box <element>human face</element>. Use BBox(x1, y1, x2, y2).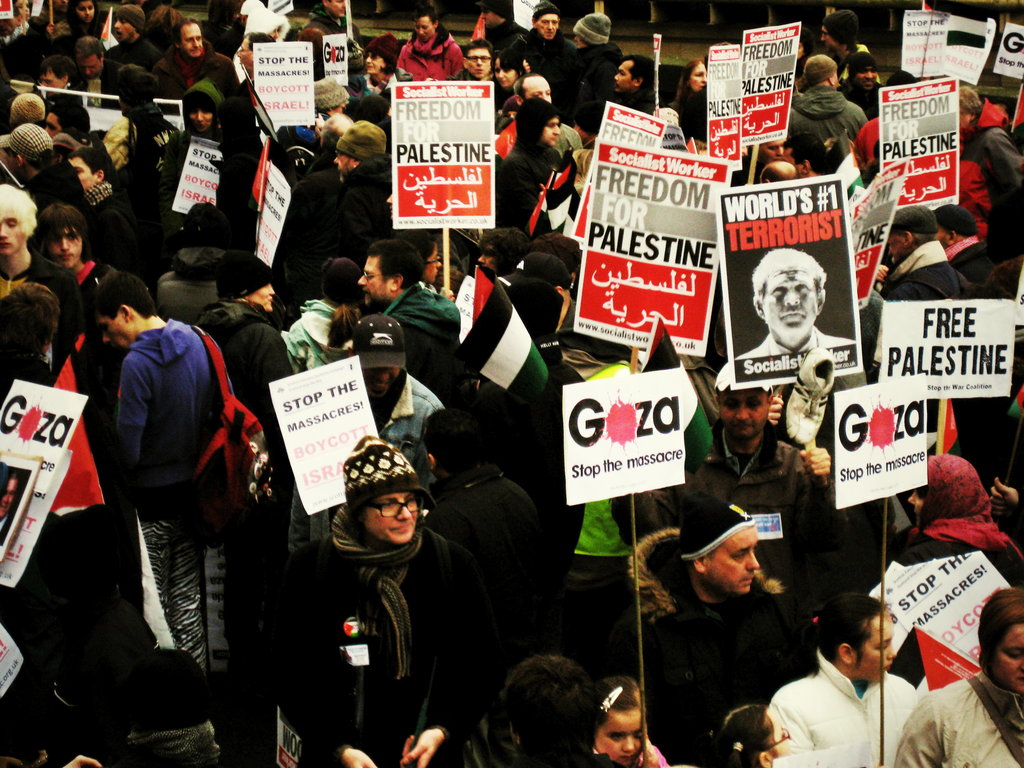
BBox(113, 19, 132, 45).
